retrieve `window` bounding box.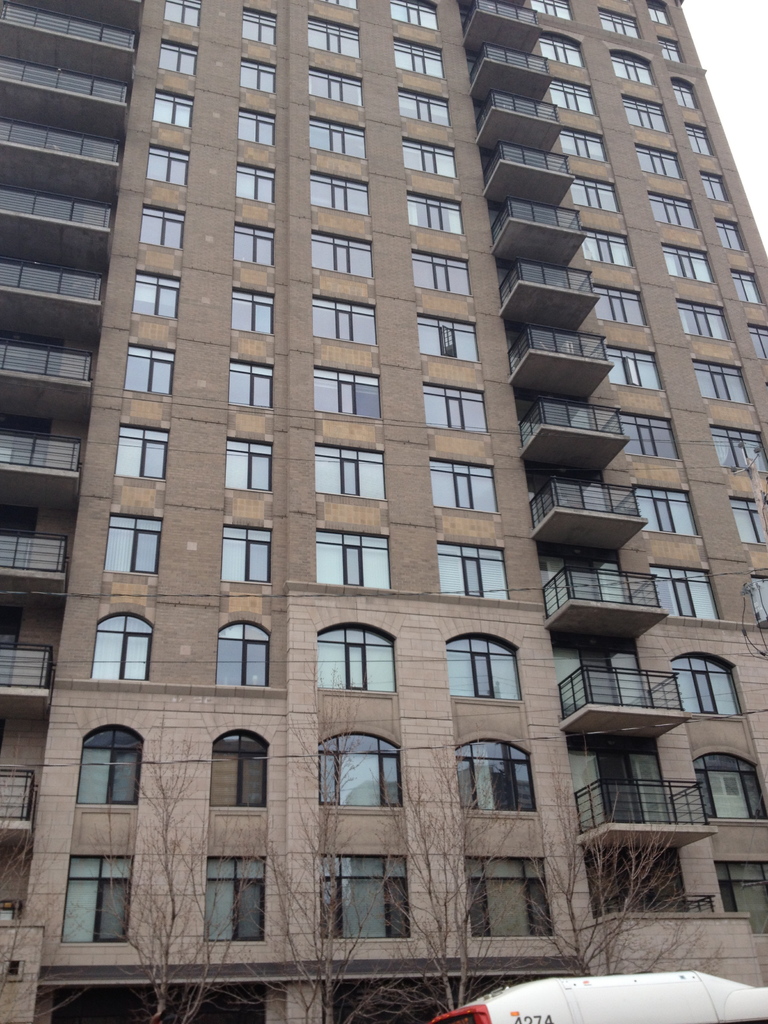
Bounding box: detection(527, 0, 574, 22).
